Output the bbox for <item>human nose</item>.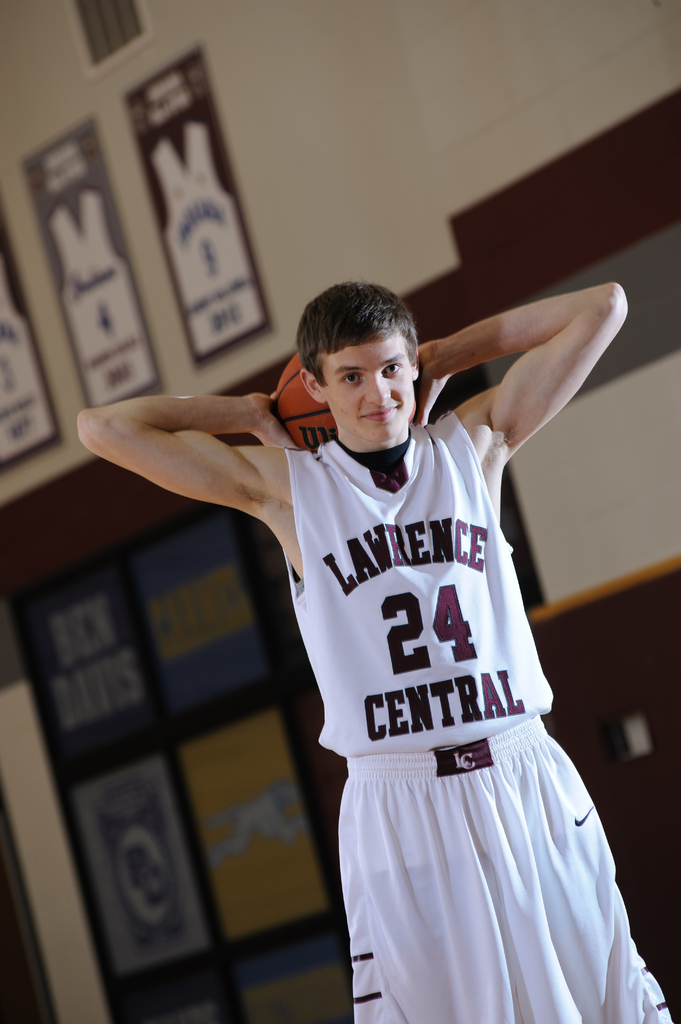
[x1=365, y1=372, x2=389, y2=406].
